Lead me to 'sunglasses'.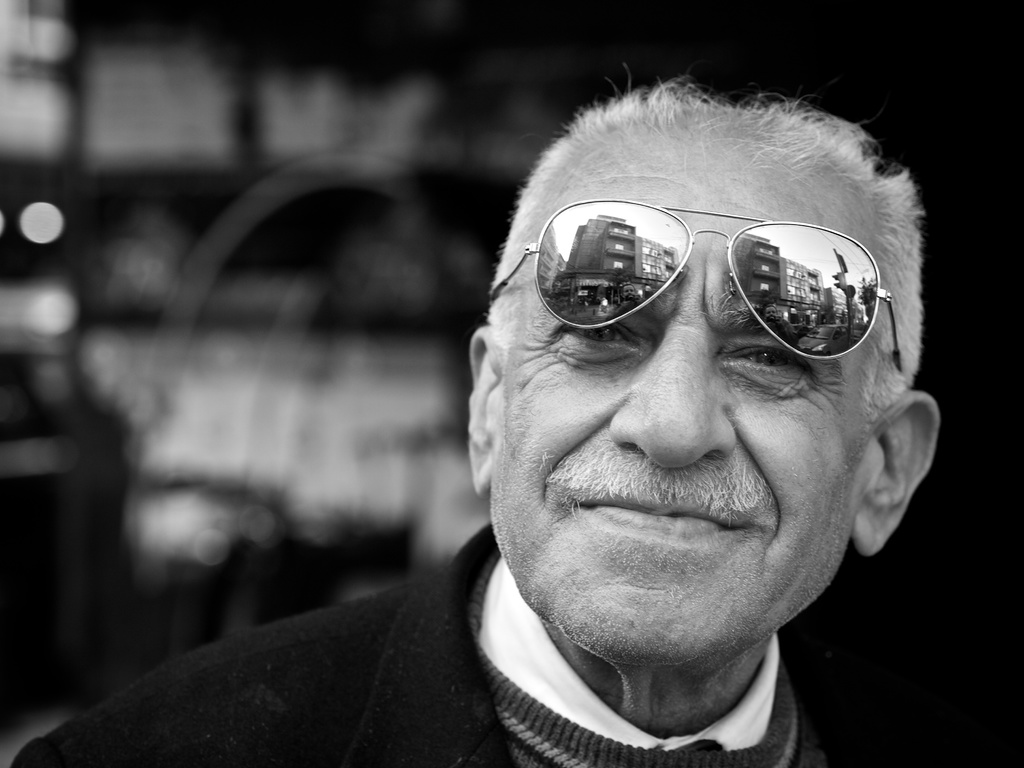
Lead to [left=488, top=197, right=903, bottom=385].
